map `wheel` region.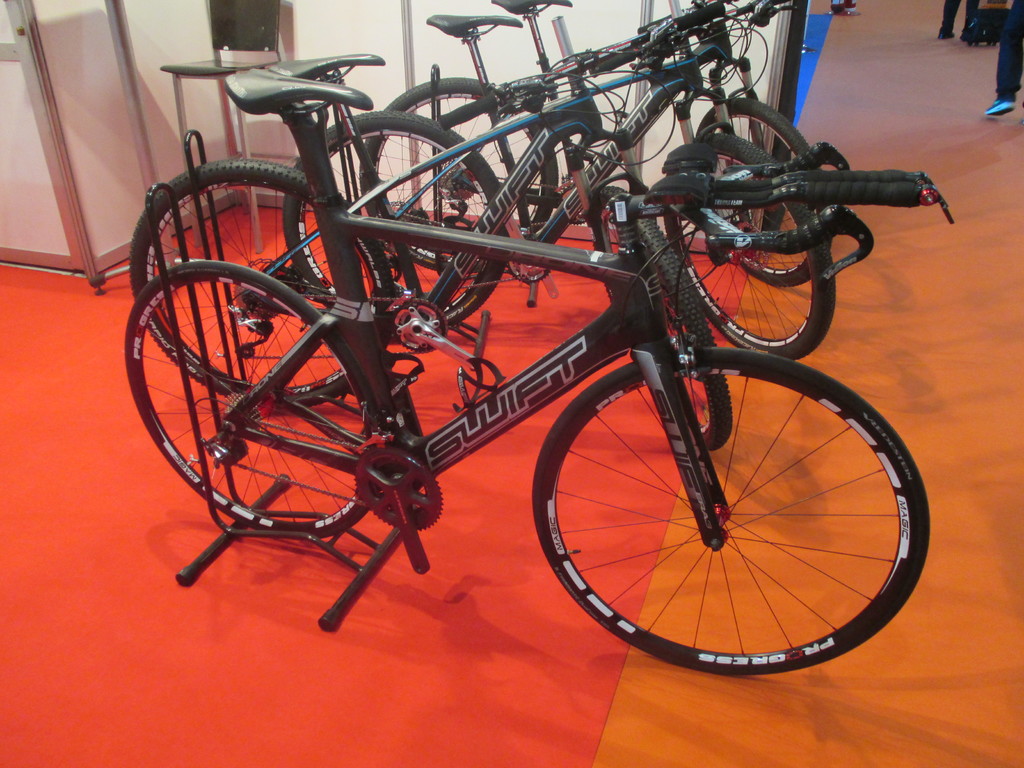
Mapped to (531,347,932,675).
